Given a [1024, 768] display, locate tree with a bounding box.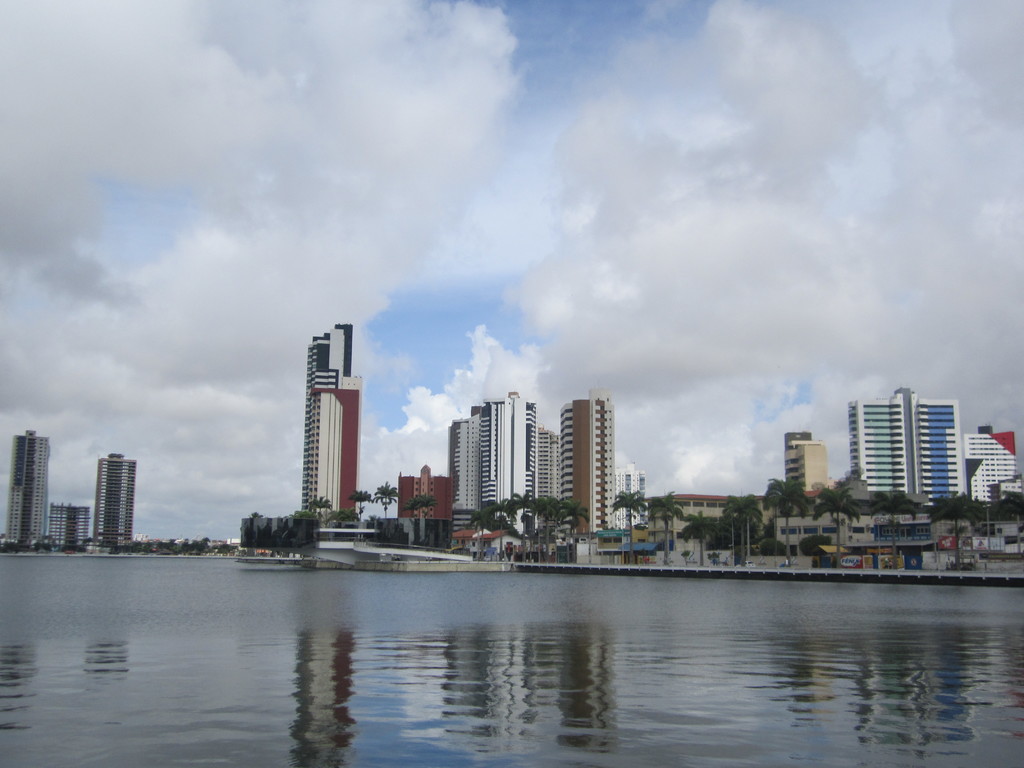
Located: pyautogui.locateOnScreen(308, 493, 331, 527).
